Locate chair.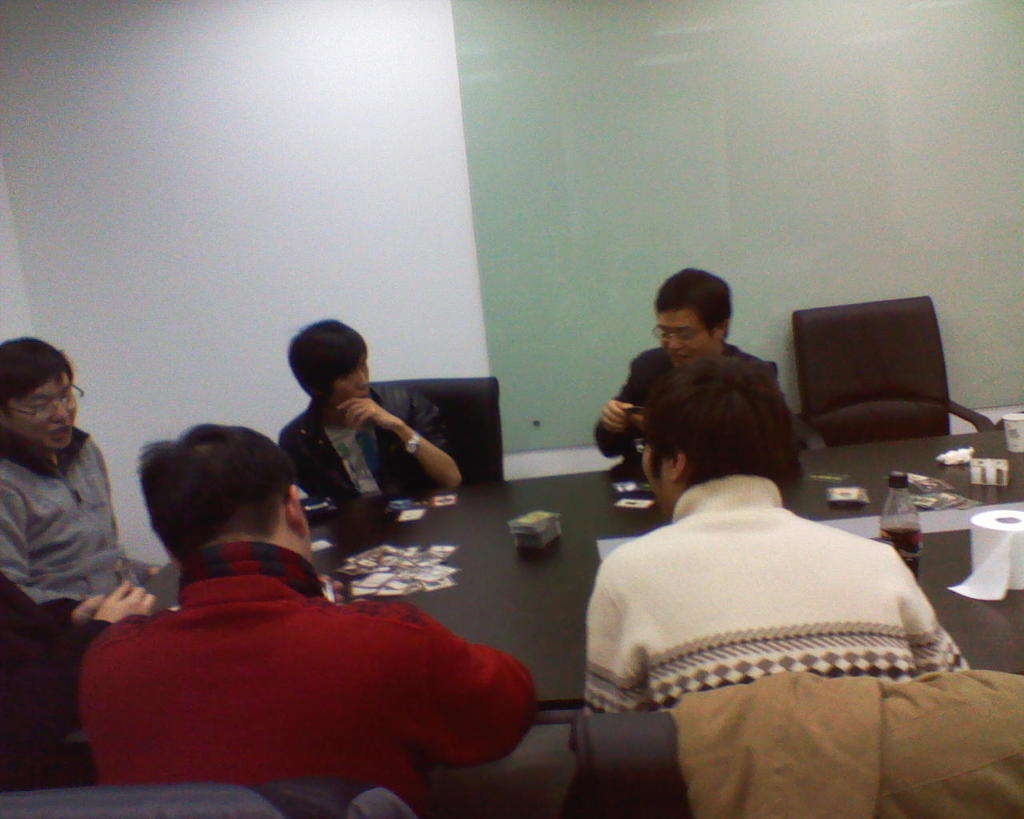
Bounding box: detection(0, 781, 426, 818).
